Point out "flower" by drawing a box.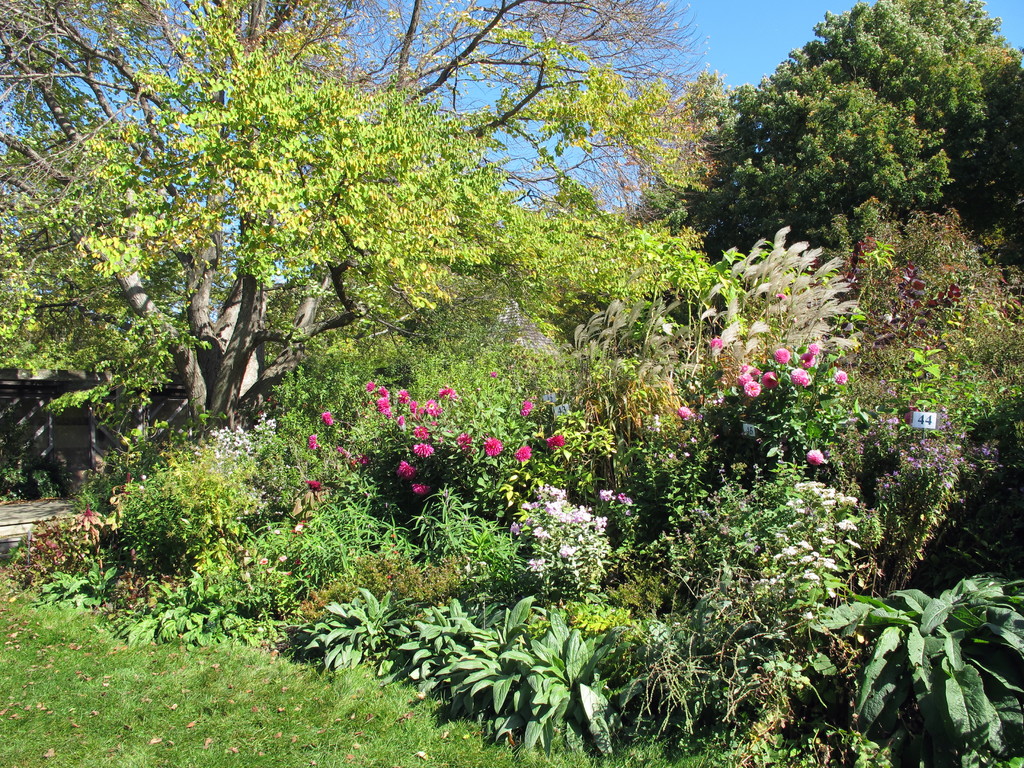
select_region(545, 434, 564, 450).
